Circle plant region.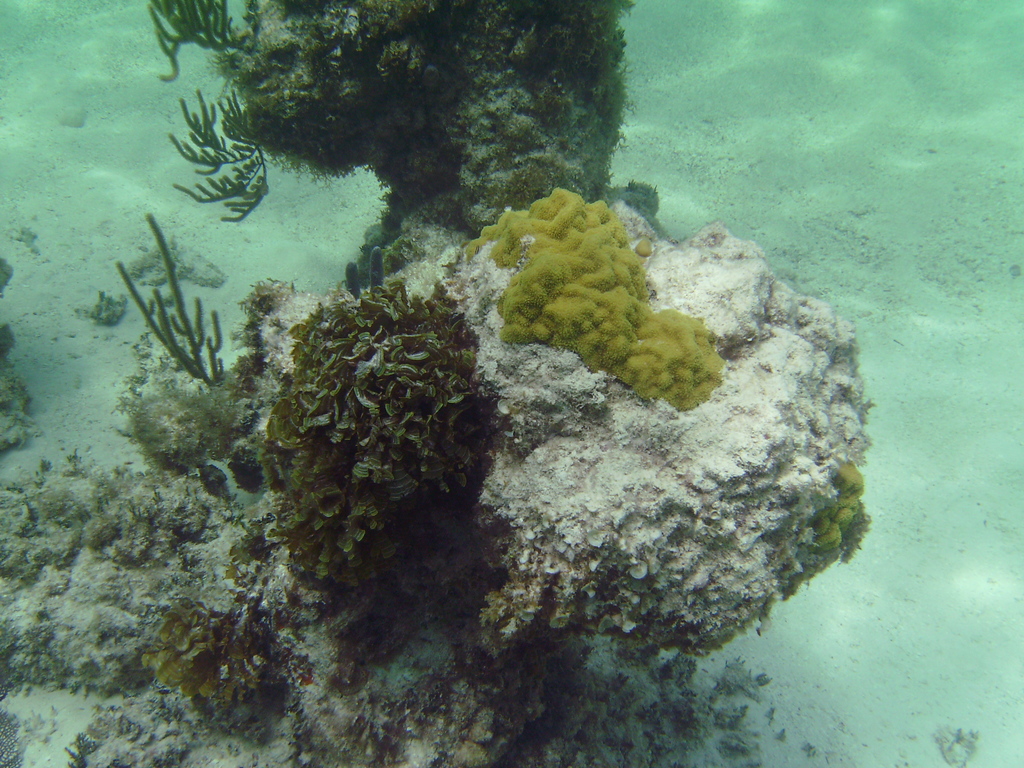
Region: locate(214, 215, 522, 647).
